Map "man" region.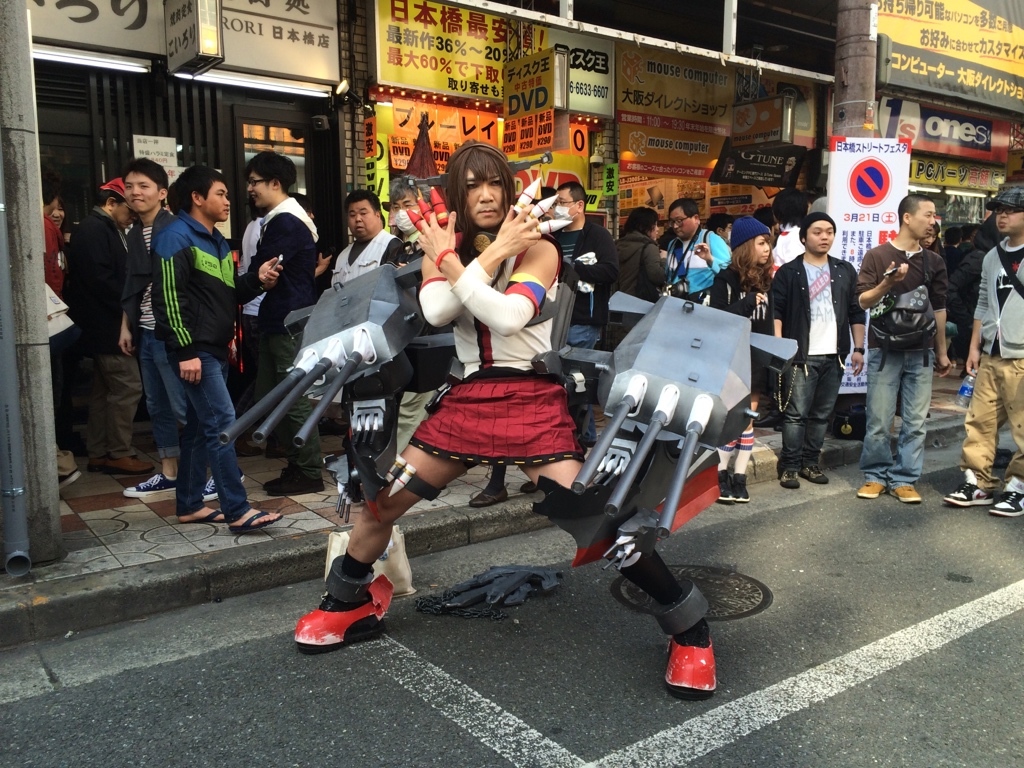
Mapped to [left=663, top=201, right=737, bottom=303].
